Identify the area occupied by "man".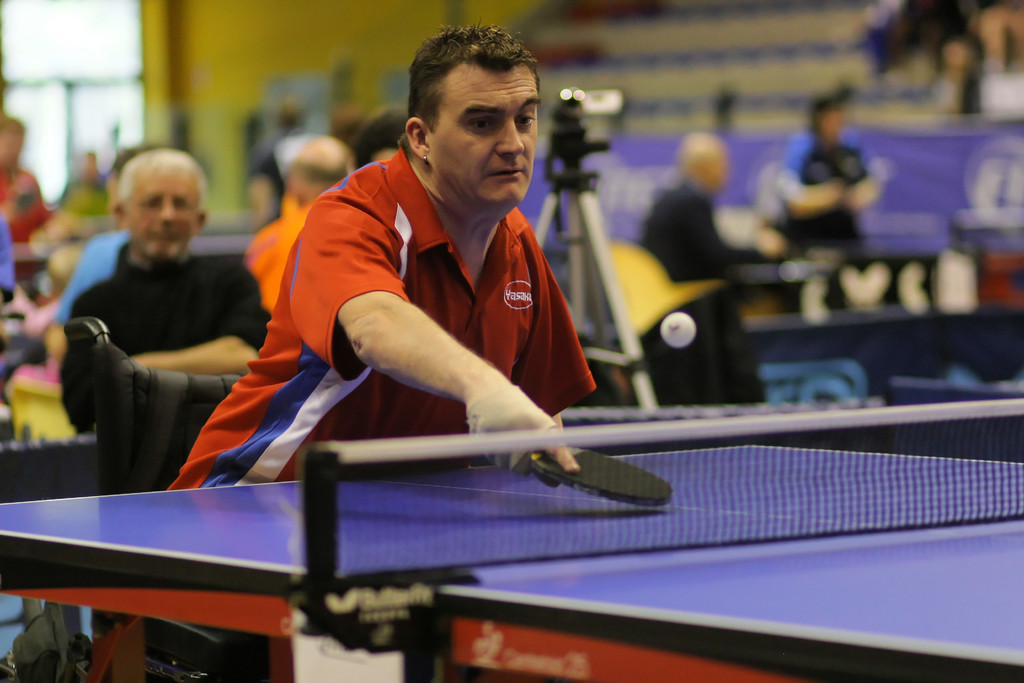
Area: select_region(215, 54, 620, 502).
